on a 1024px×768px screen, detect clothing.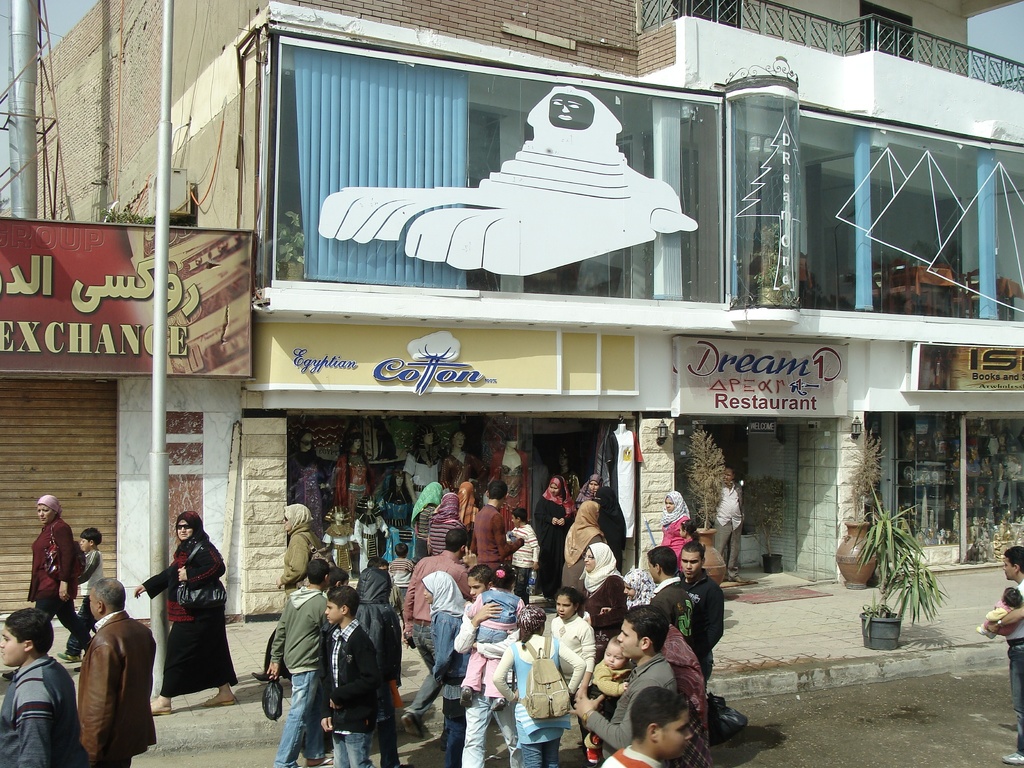
BBox(439, 451, 488, 495).
